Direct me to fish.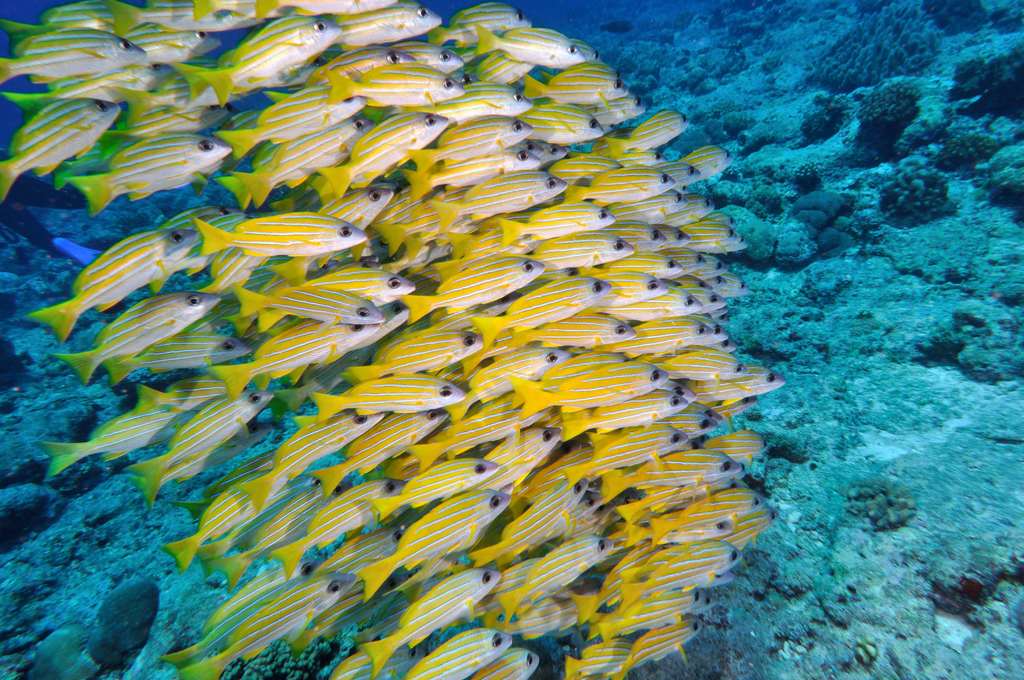
Direction: x1=389 y1=40 x2=469 y2=73.
